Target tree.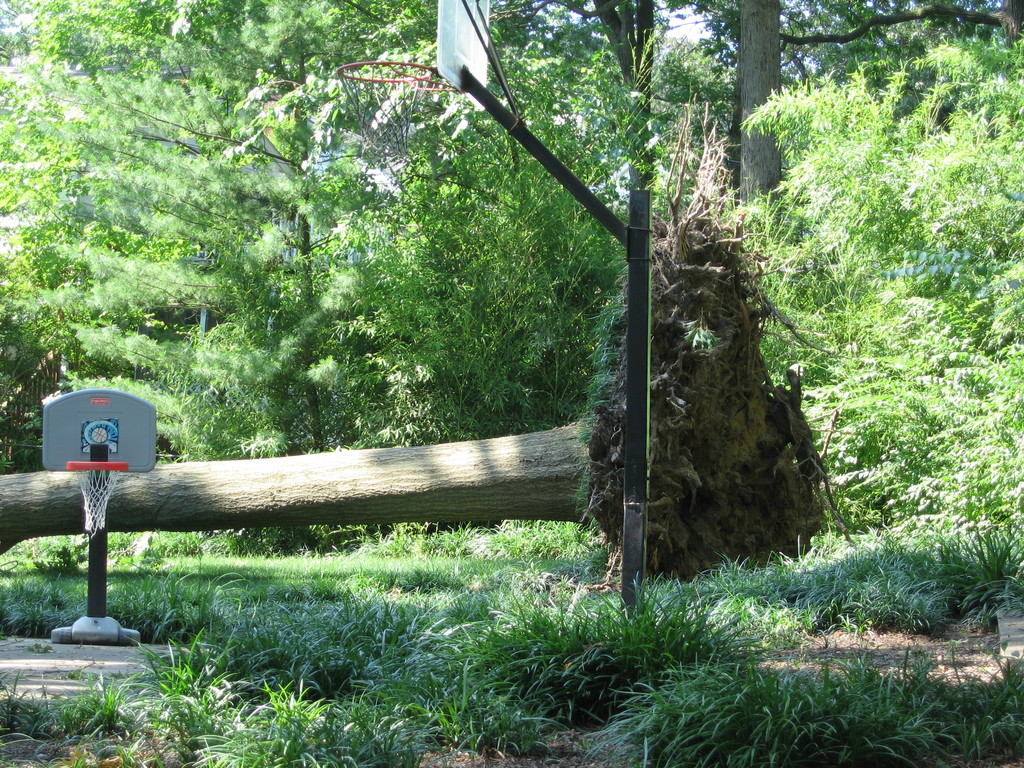
Target region: <region>684, 0, 806, 230</region>.
